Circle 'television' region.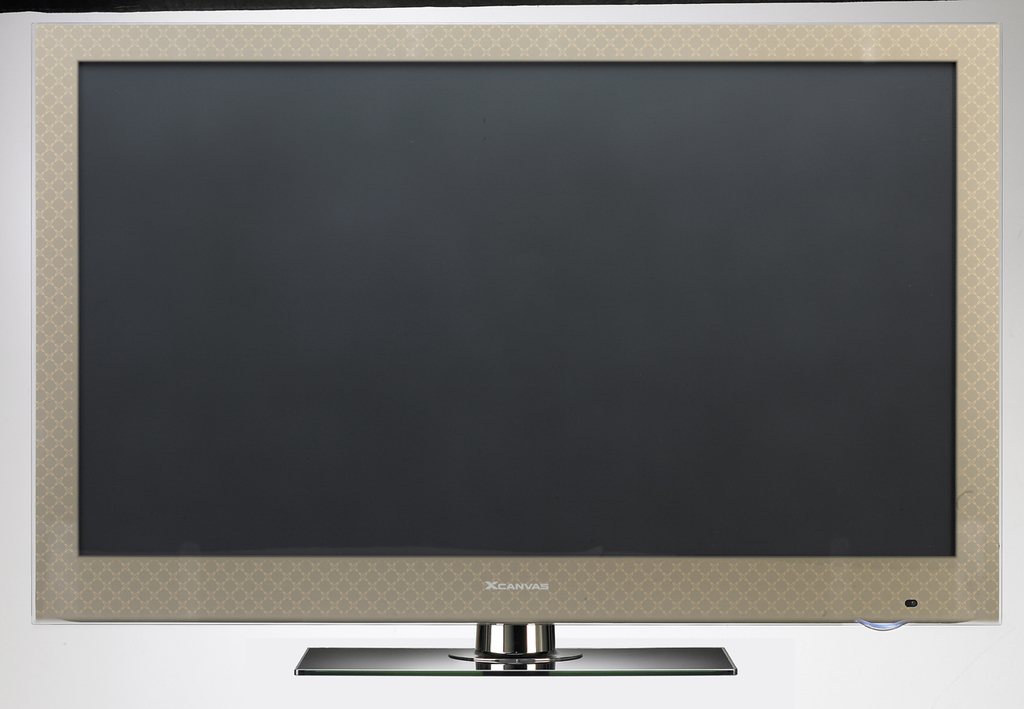
Region: (left=3, top=0, right=1023, bottom=670).
